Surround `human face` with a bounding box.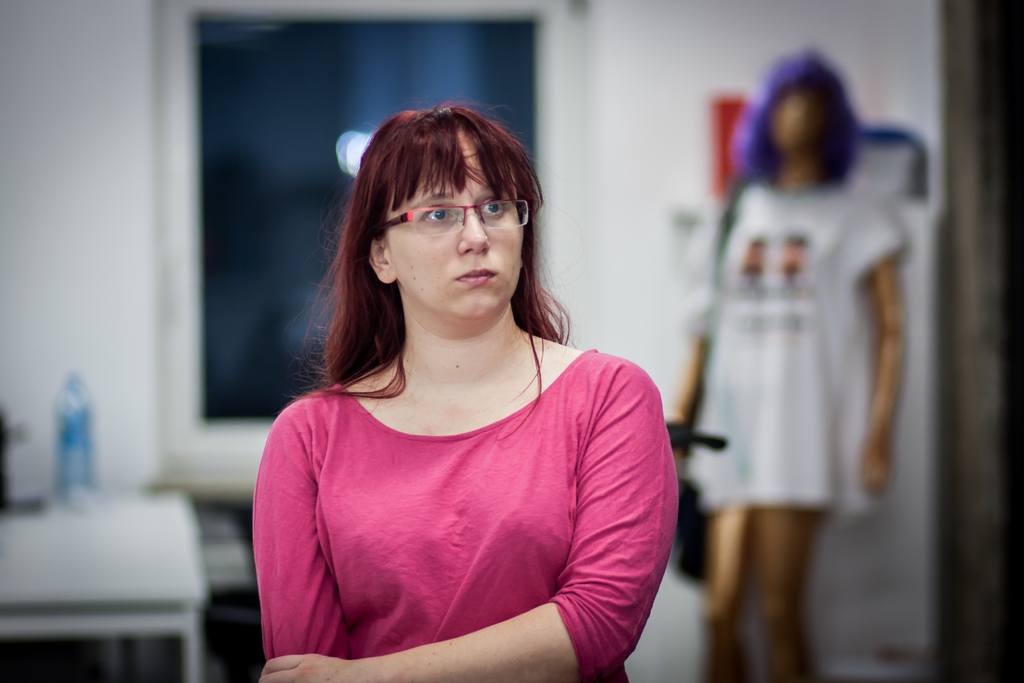
detection(388, 129, 521, 317).
